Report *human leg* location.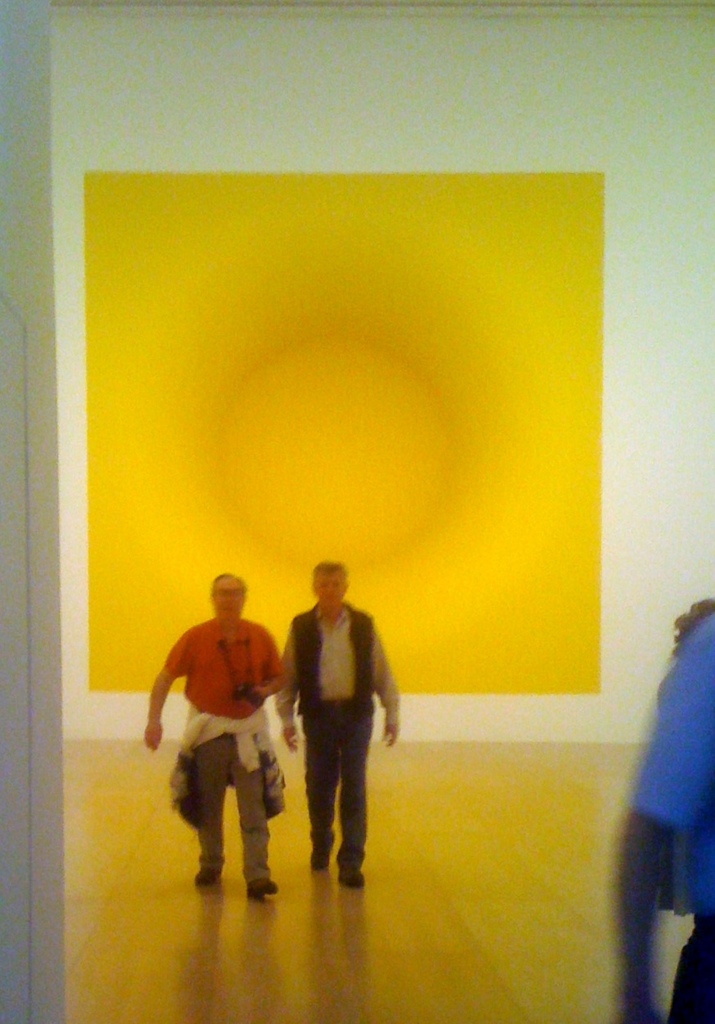
Report: box=[236, 738, 271, 896].
